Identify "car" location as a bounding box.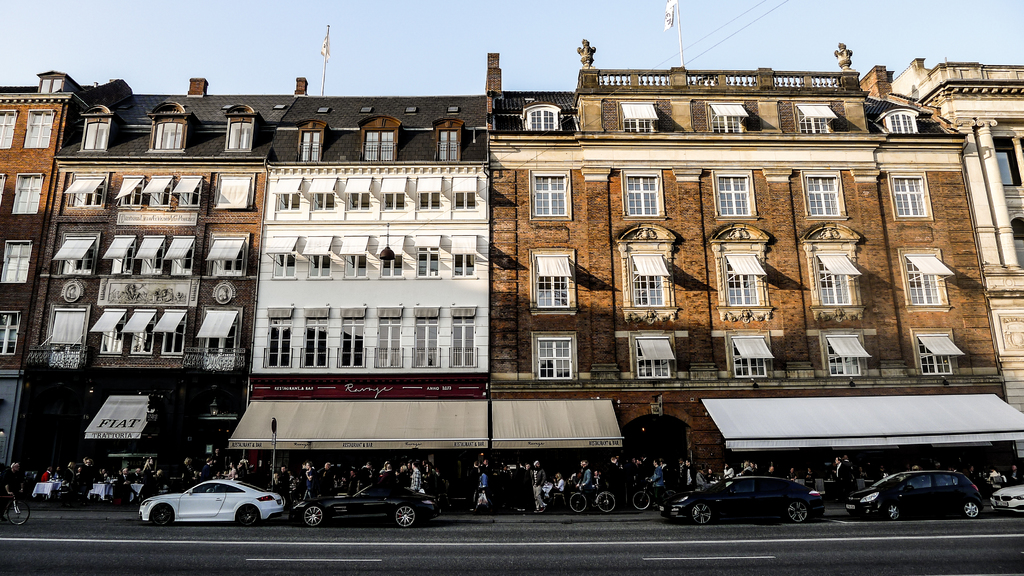
l=842, t=474, r=979, b=521.
